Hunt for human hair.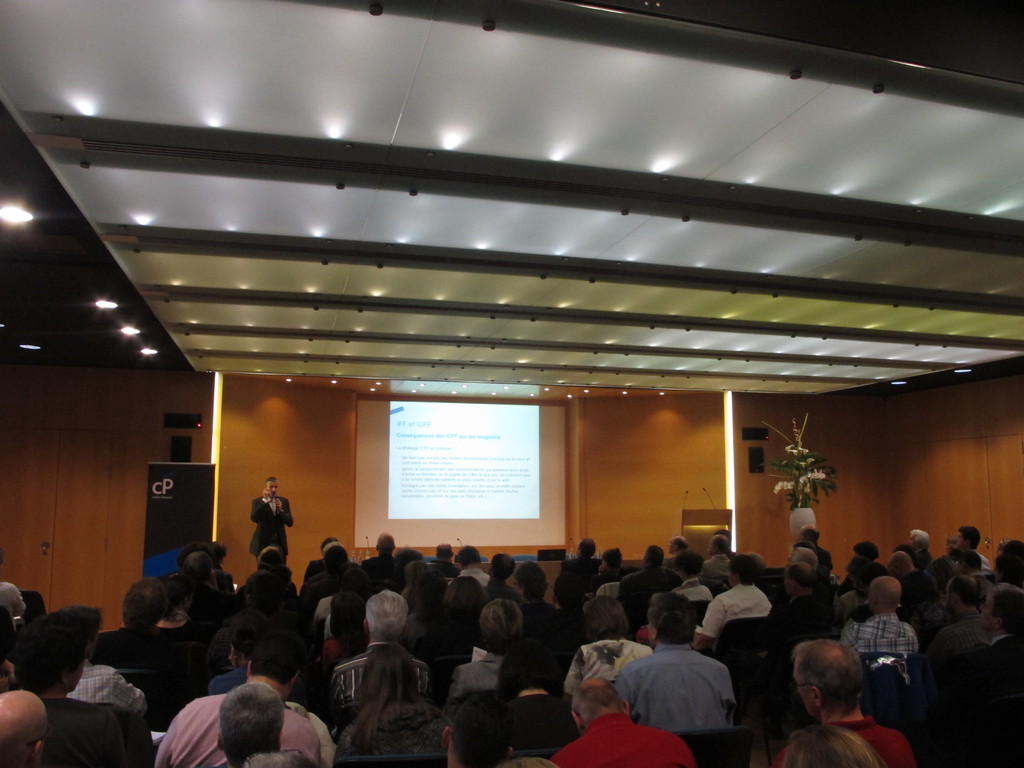
Hunted down at 867:574:903:609.
